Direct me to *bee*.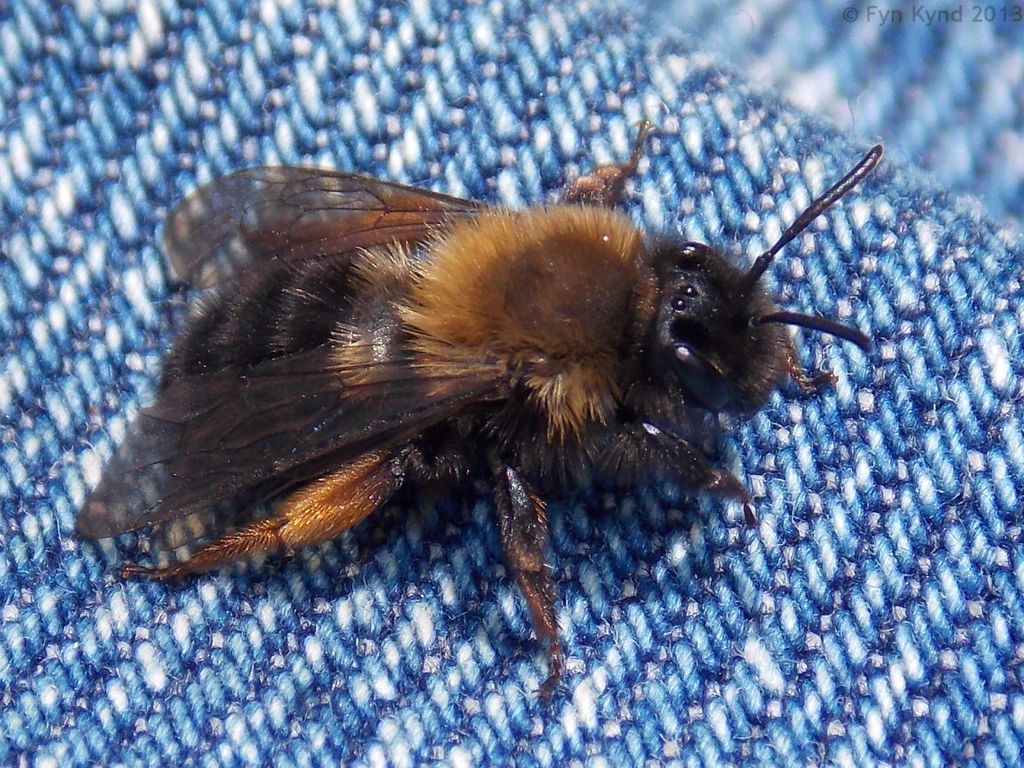
Direction: select_region(67, 97, 899, 716).
